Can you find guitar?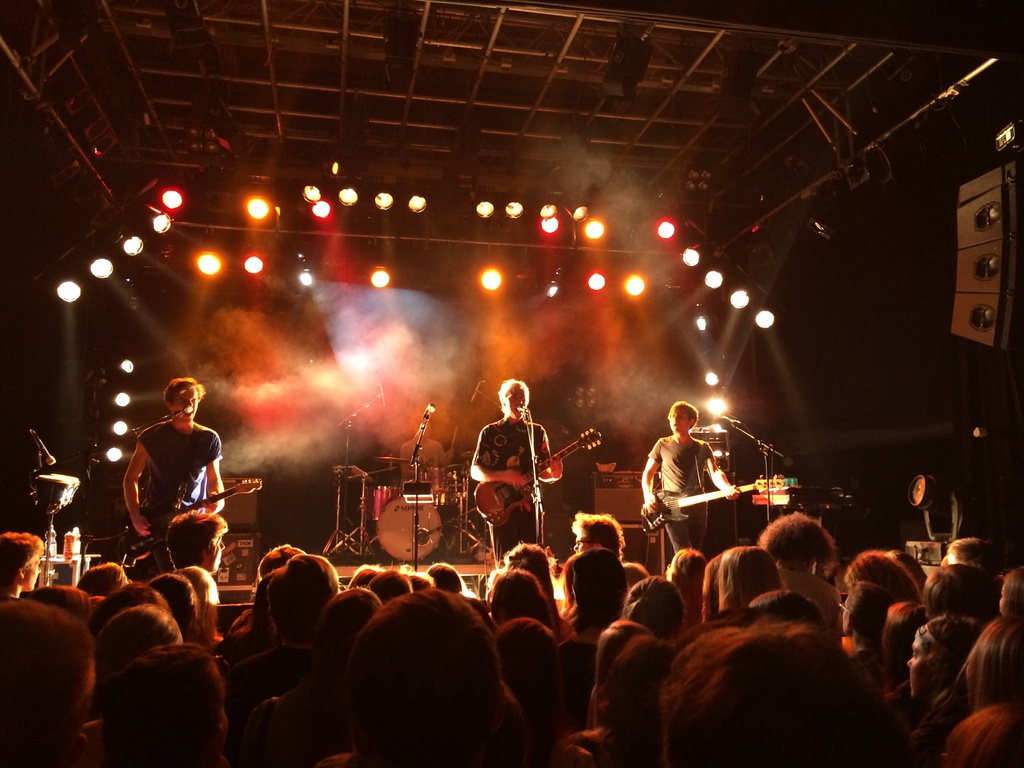
Yes, bounding box: (x1=471, y1=425, x2=600, y2=528).
